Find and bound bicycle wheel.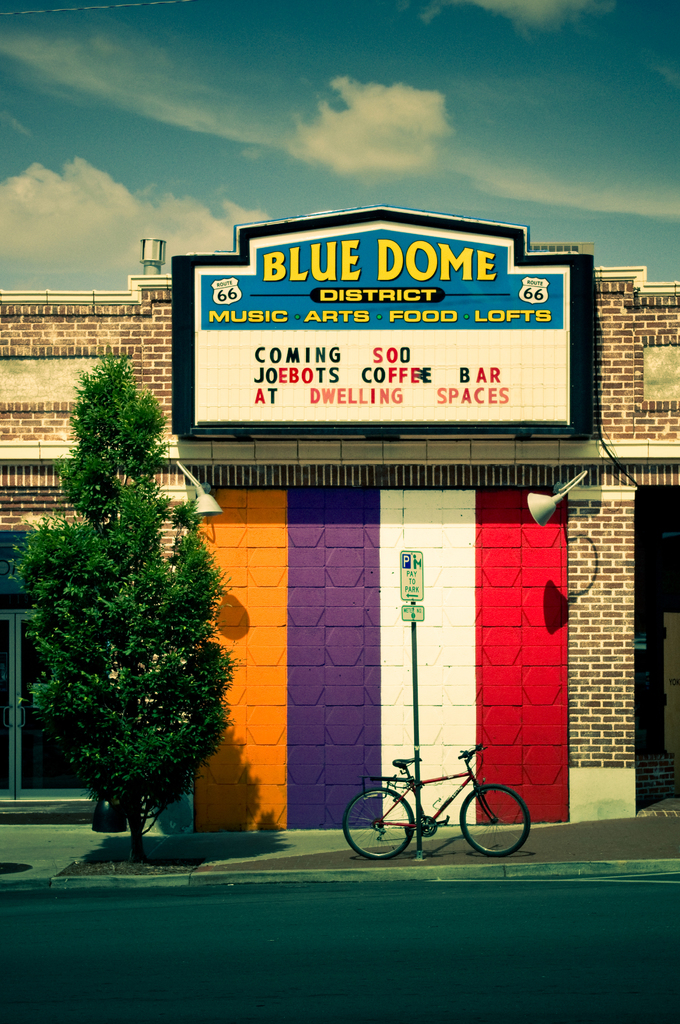
Bound: x1=341, y1=787, x2=414, y2=860.
